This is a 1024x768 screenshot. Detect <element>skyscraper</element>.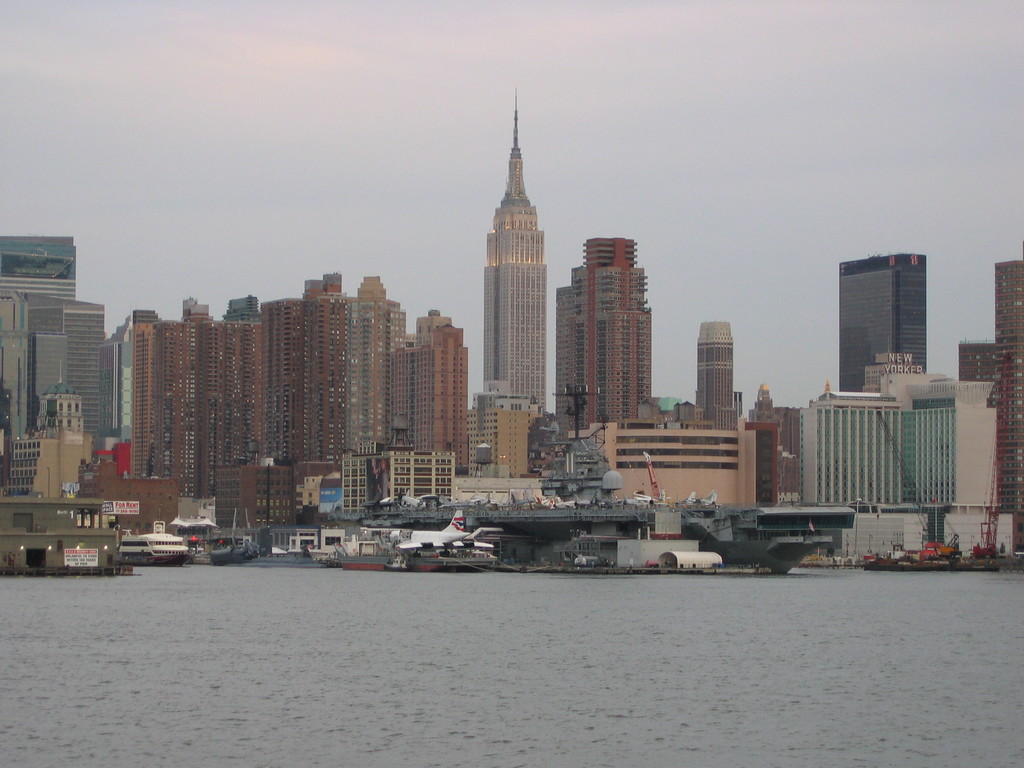
(554, 234, 652, 420).
